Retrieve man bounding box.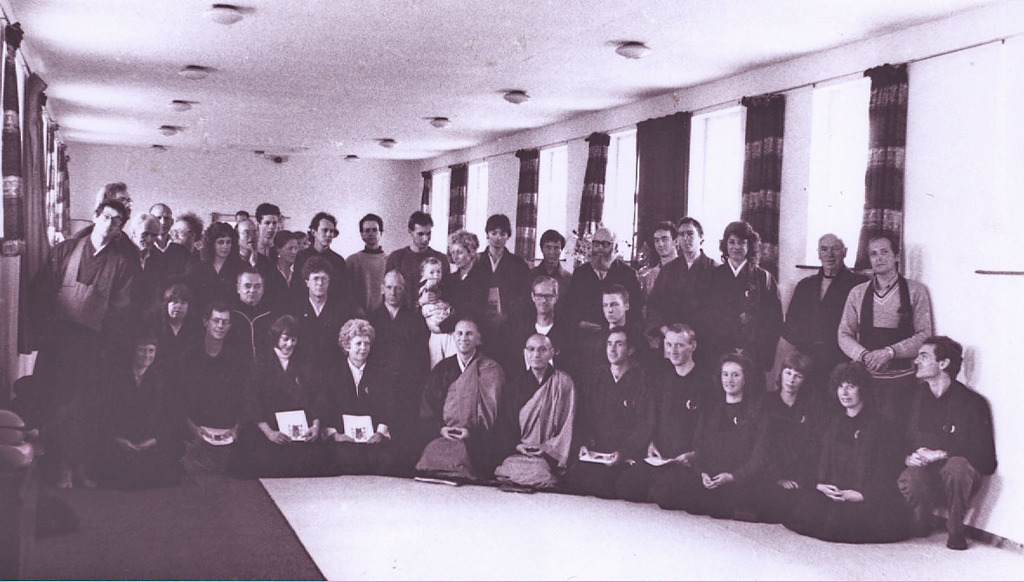
Bounding box: 644,226,678,288.
